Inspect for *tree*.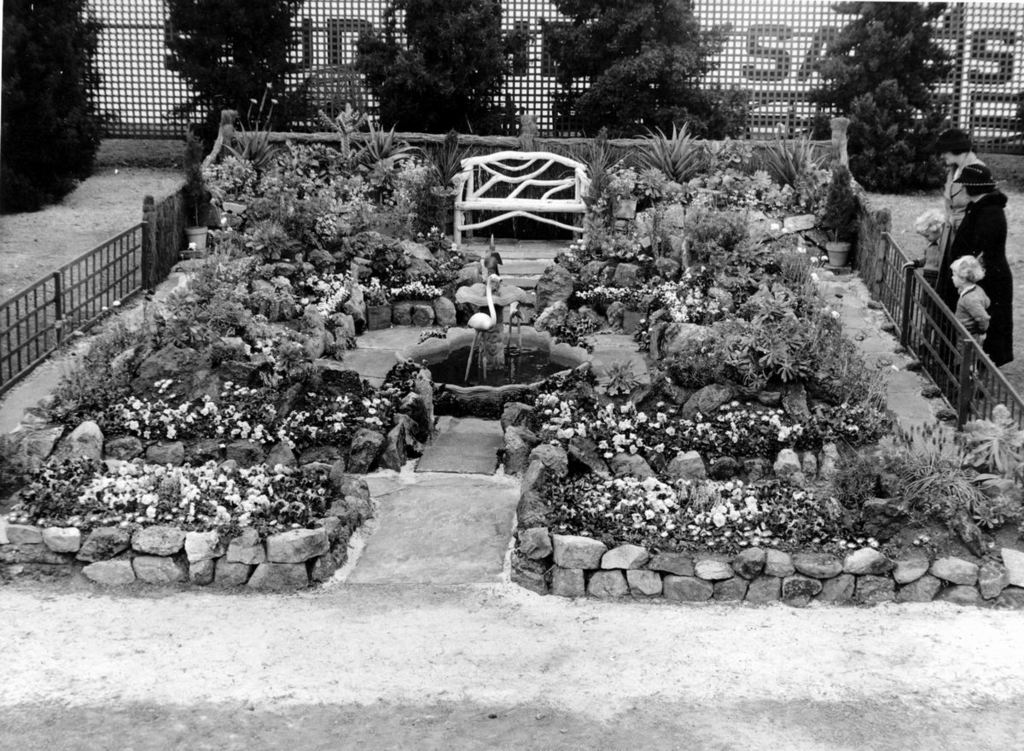
Inspection: 808,11,974,189.
